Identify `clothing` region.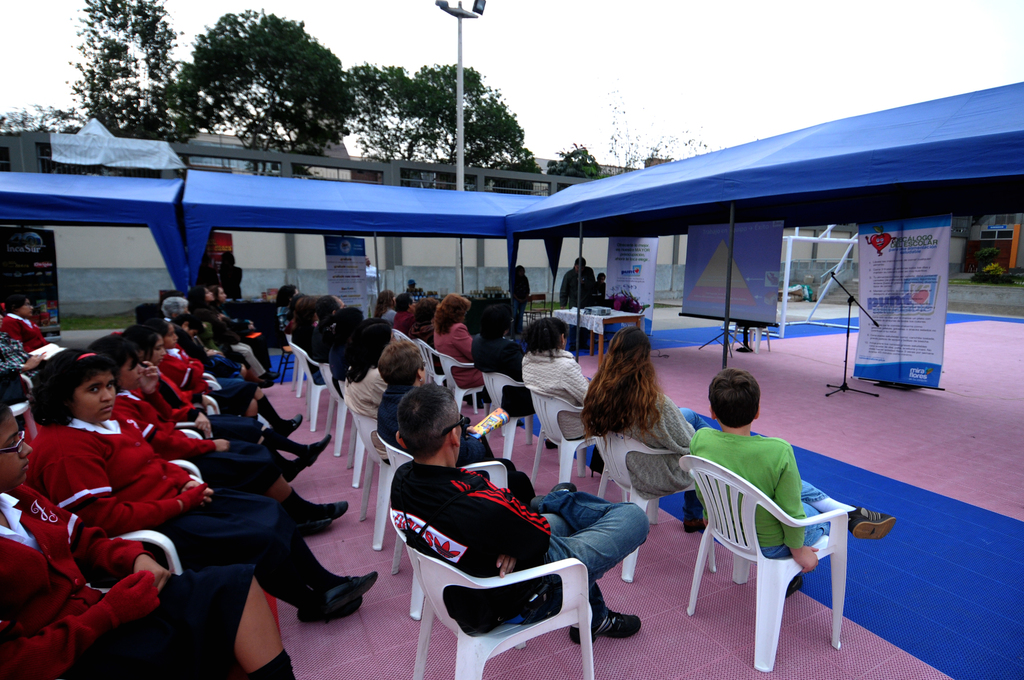
Region: 505, 279, 524, 337.
